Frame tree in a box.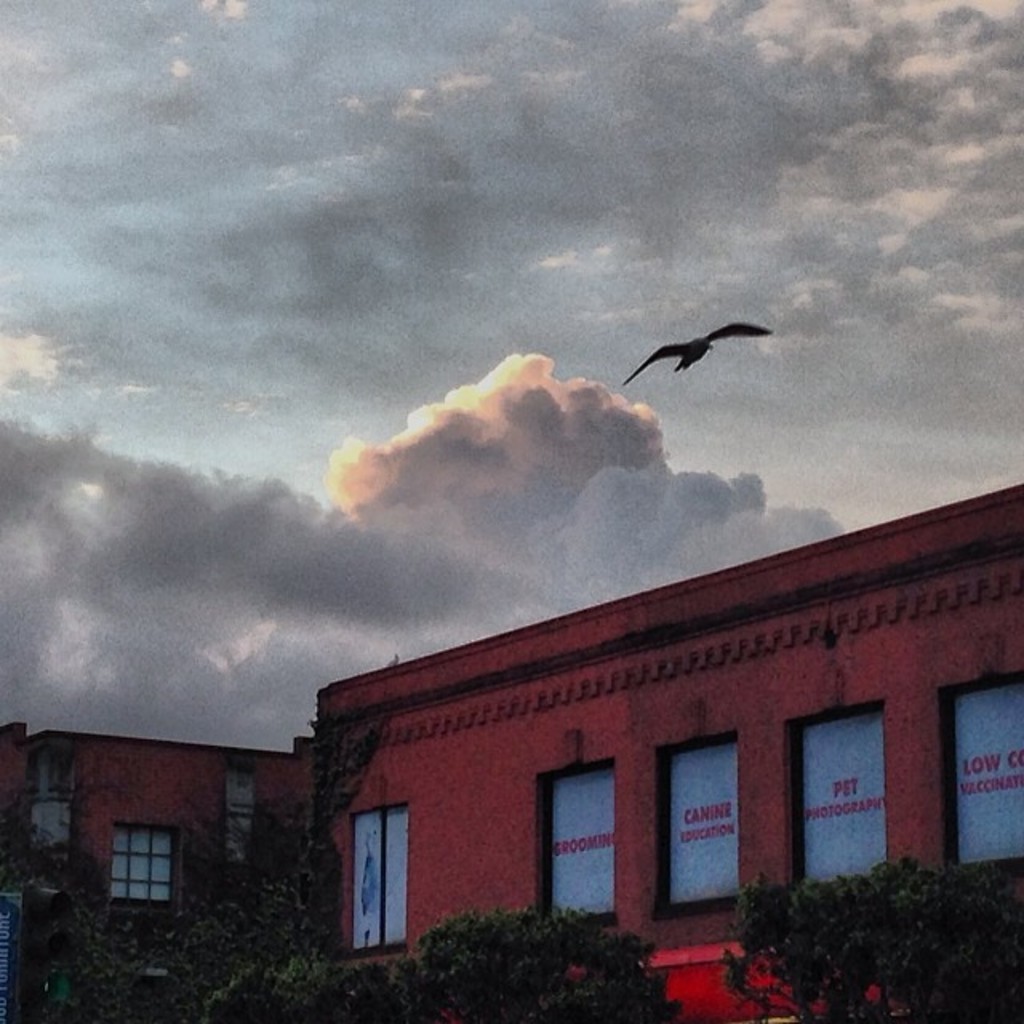
bbox=(718, 854, 1022, 1022).
